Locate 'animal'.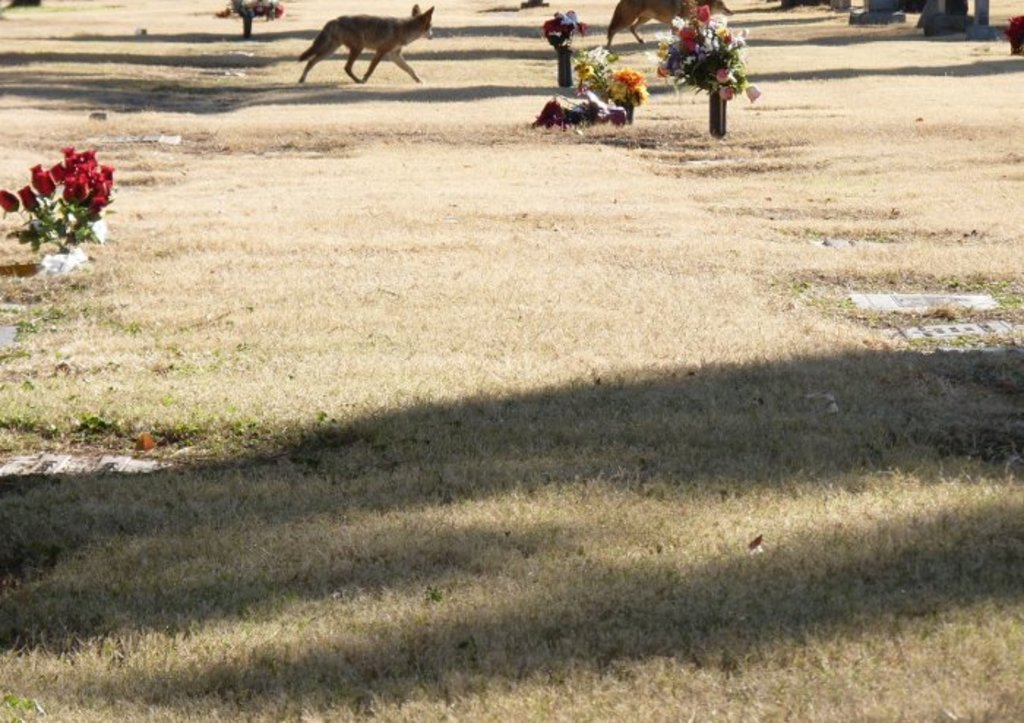
Bounding box: (601, 0, 736, 47).
